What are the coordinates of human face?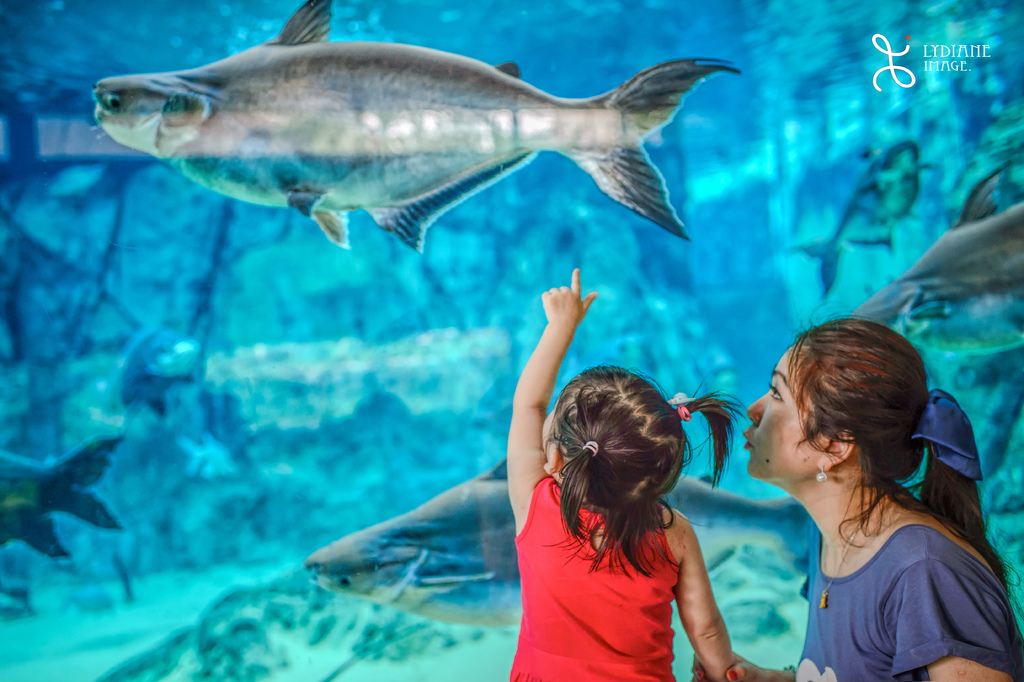
737/342/820/486.
